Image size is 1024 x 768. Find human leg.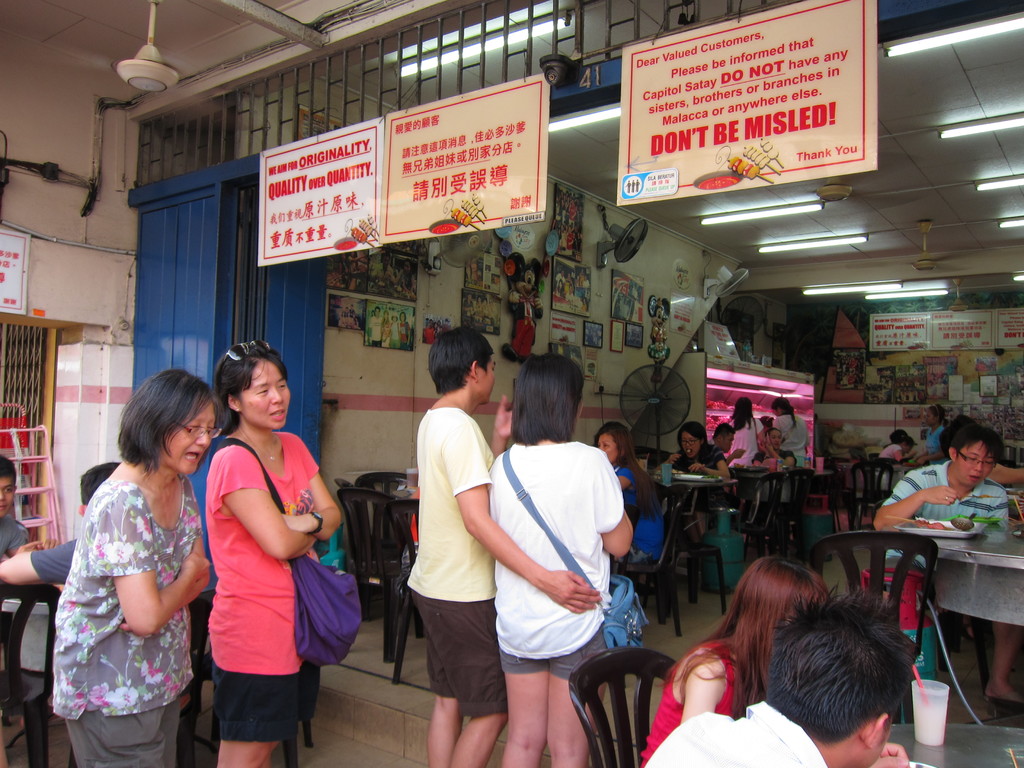
(55,673,164,766).
